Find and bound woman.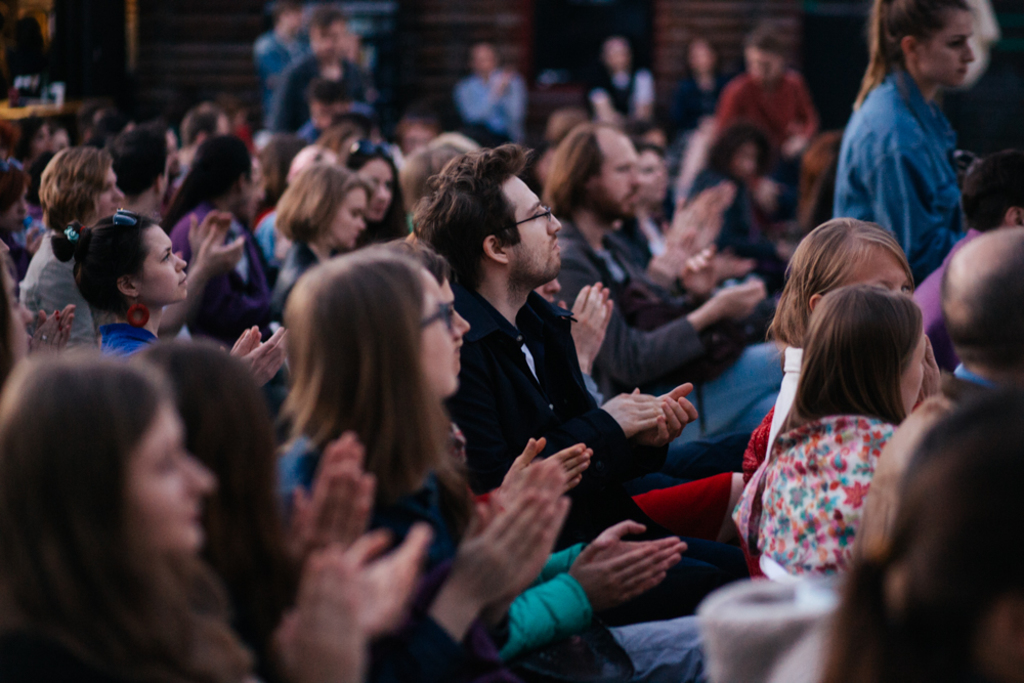
Bound: detection(713, 16, 824, 170).
